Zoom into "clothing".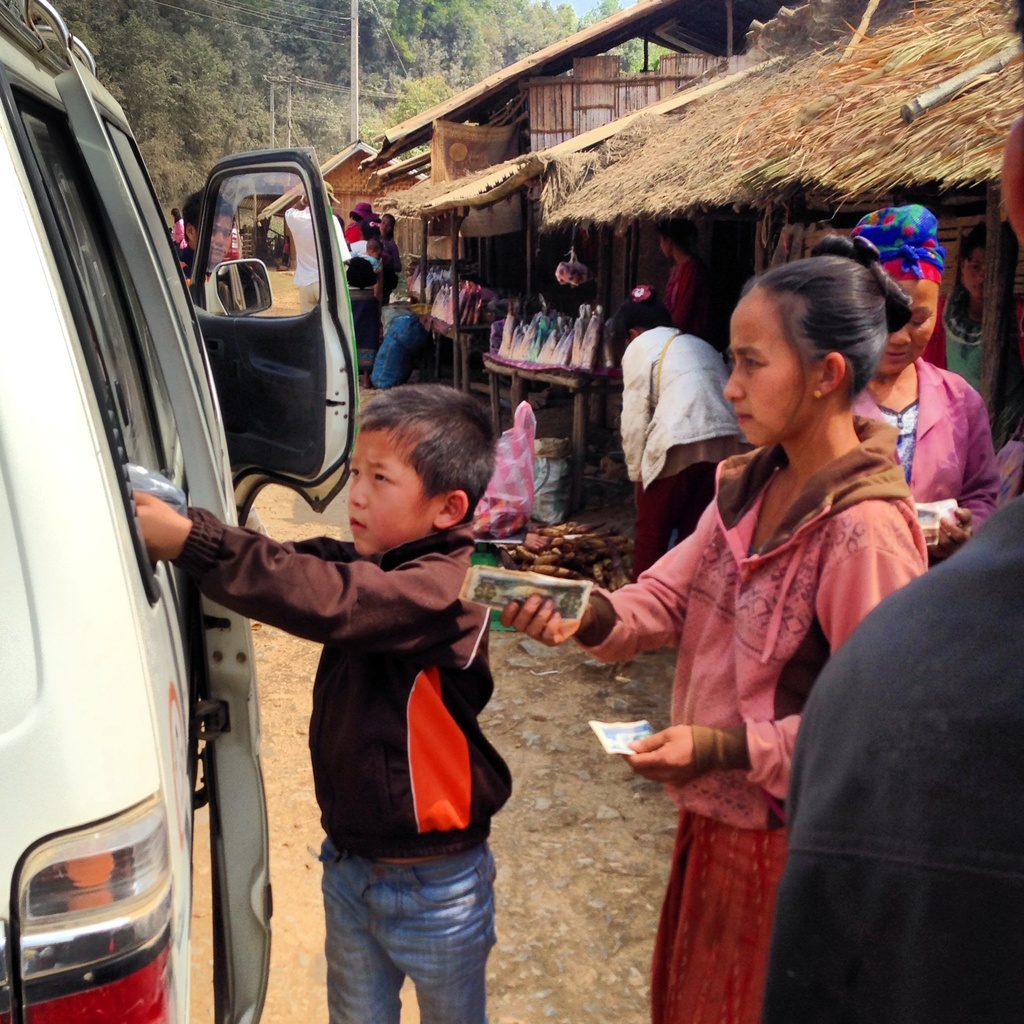
Zoom target: [618, 321, 749, 581].
